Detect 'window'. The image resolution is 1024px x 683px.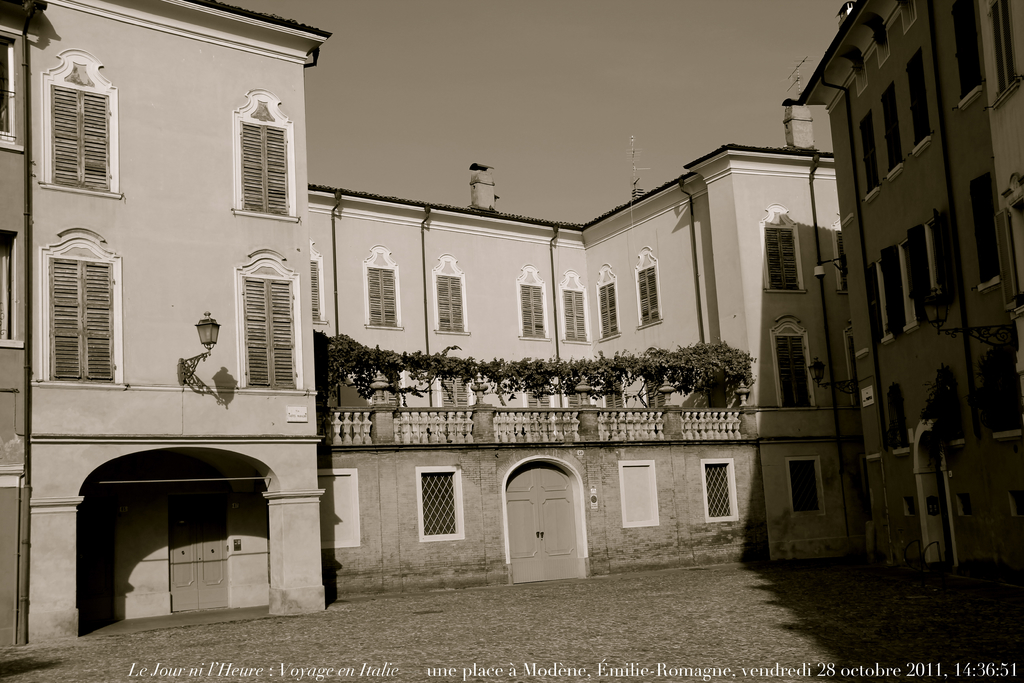
detection(766, 208, 806, 292).
